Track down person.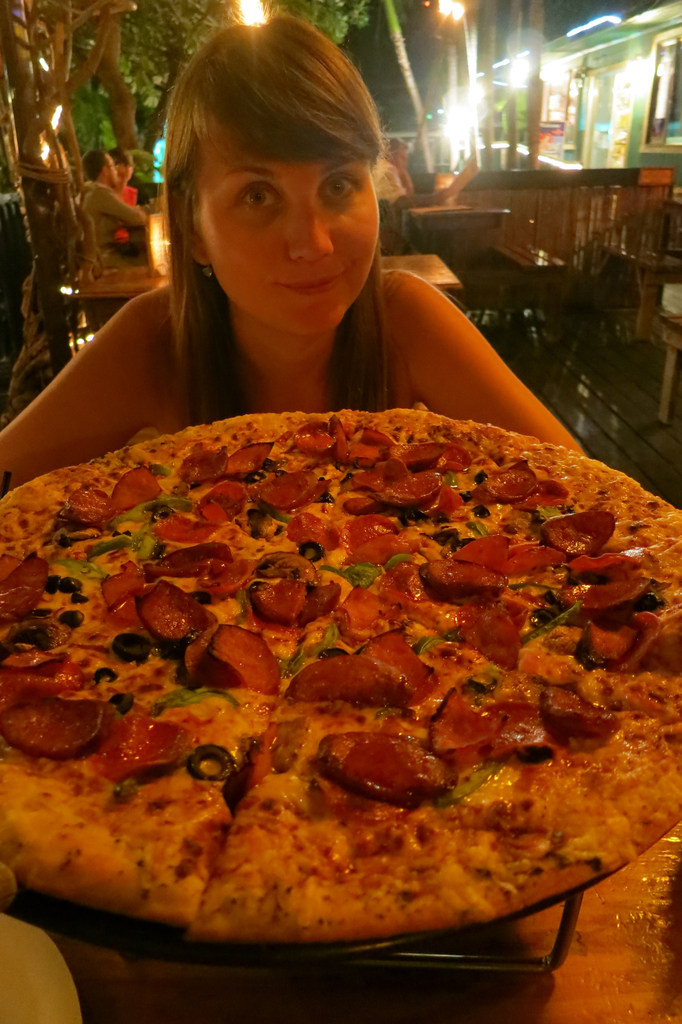
Tracked to pyautogui.locateOnScreen(79, 60, 524, 438).
